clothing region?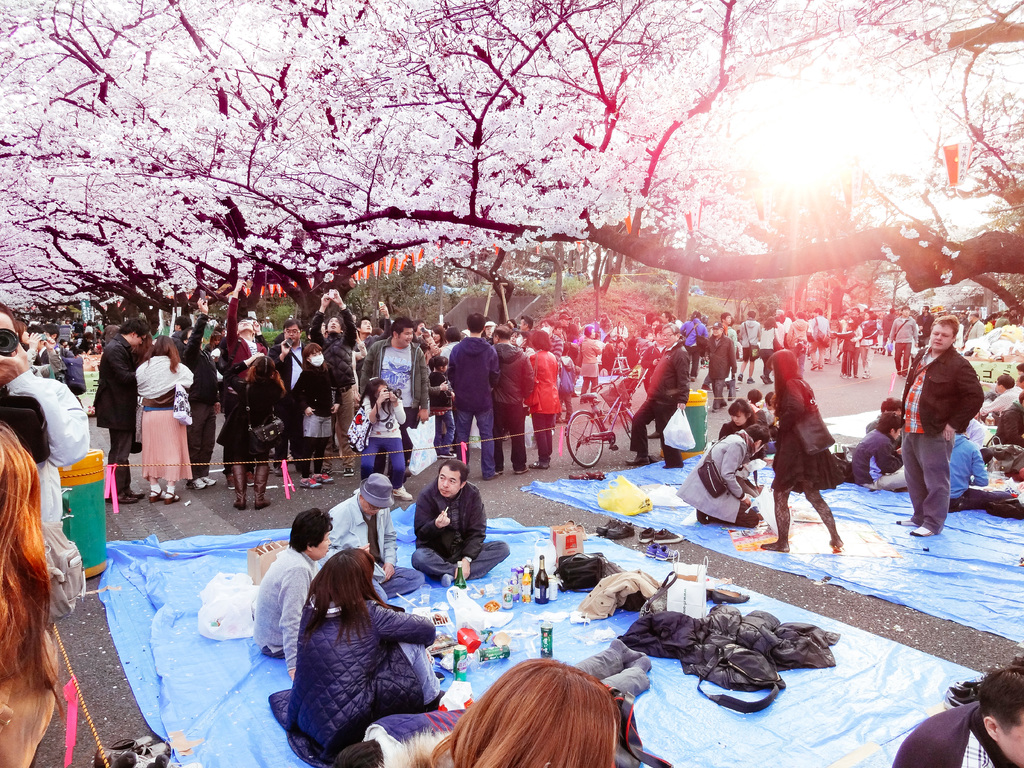
rect(433, 372, 460, 458)
